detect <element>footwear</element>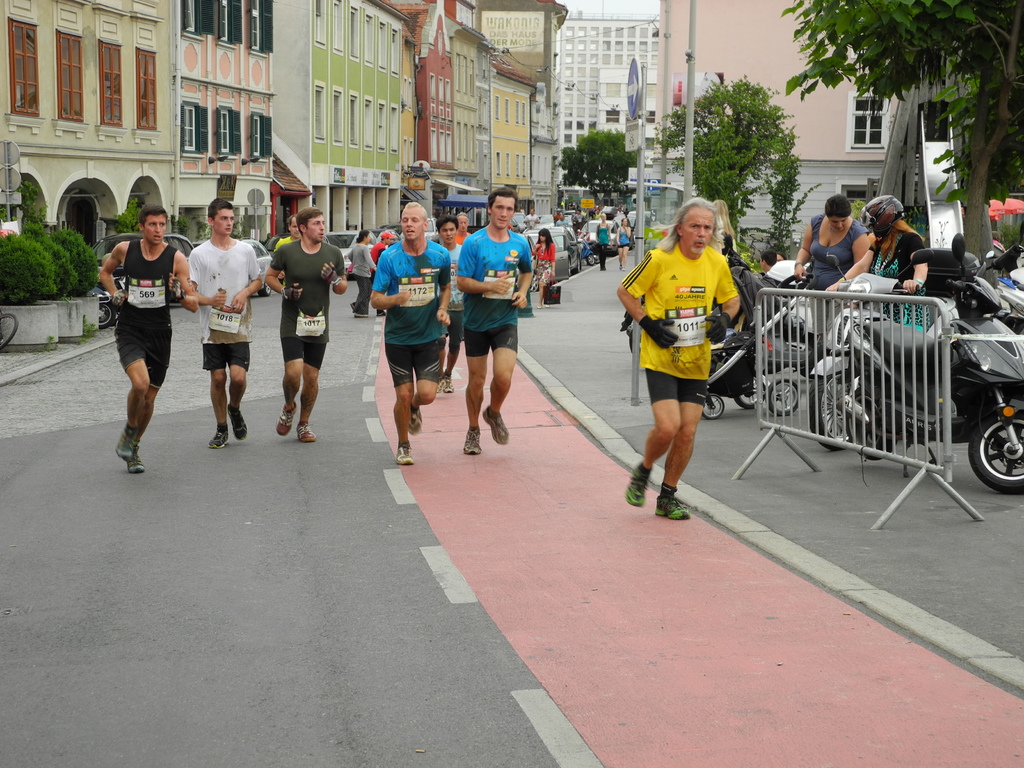
{"x1": 209, "y1": 423, "x2": 228, "y2": 448}
